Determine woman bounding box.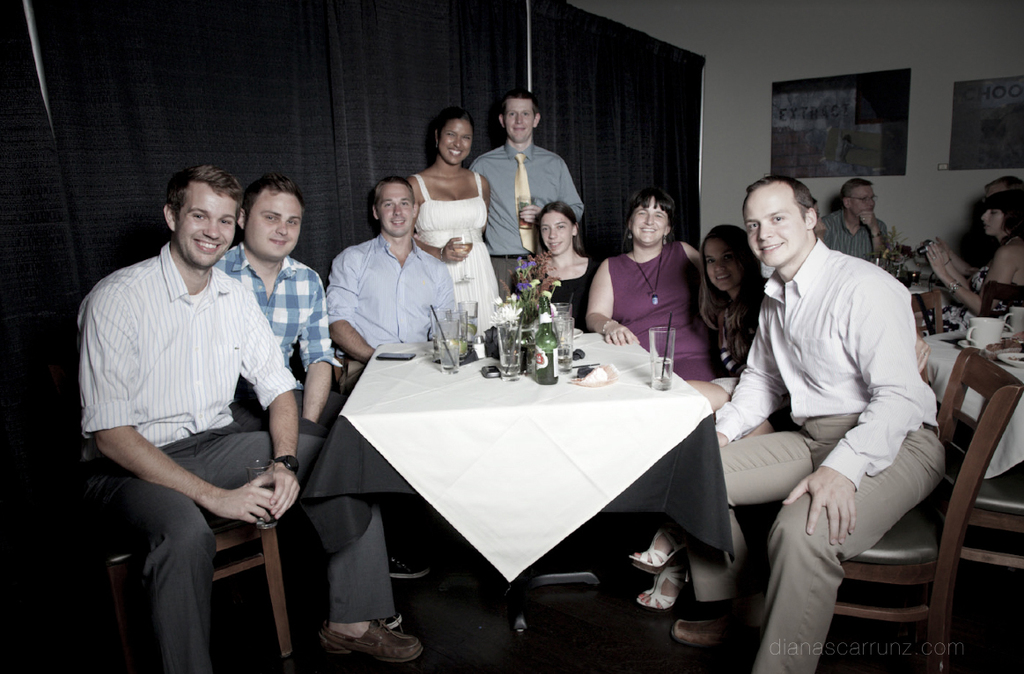
Determined: [x1=921, y1=189, x2=1023, y2=333].
